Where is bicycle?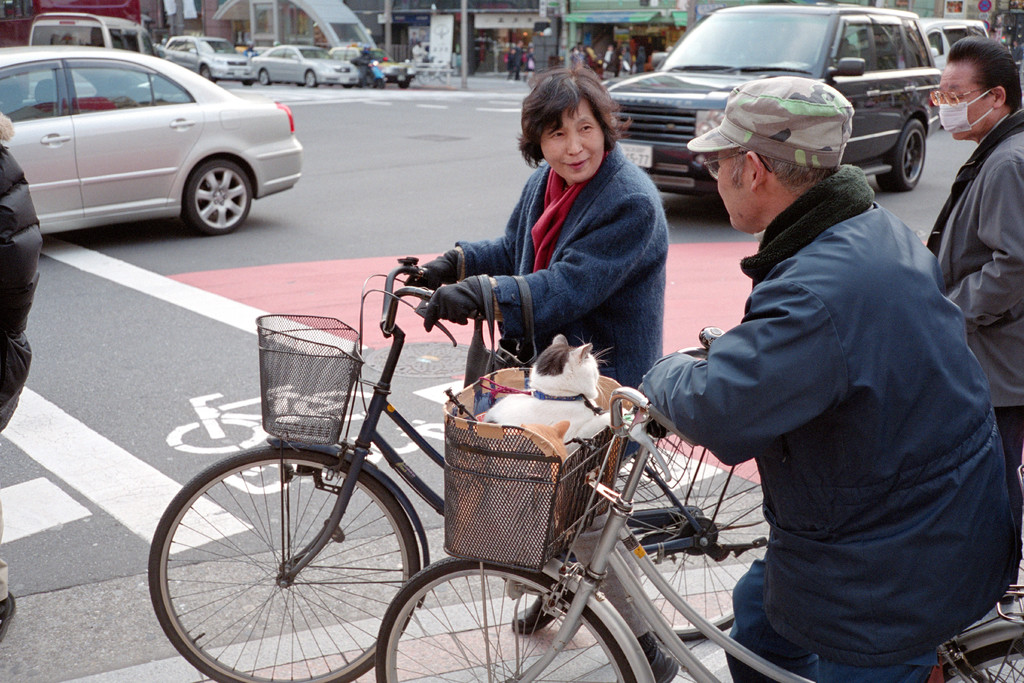
select_region(414, 60, 450, 85).
